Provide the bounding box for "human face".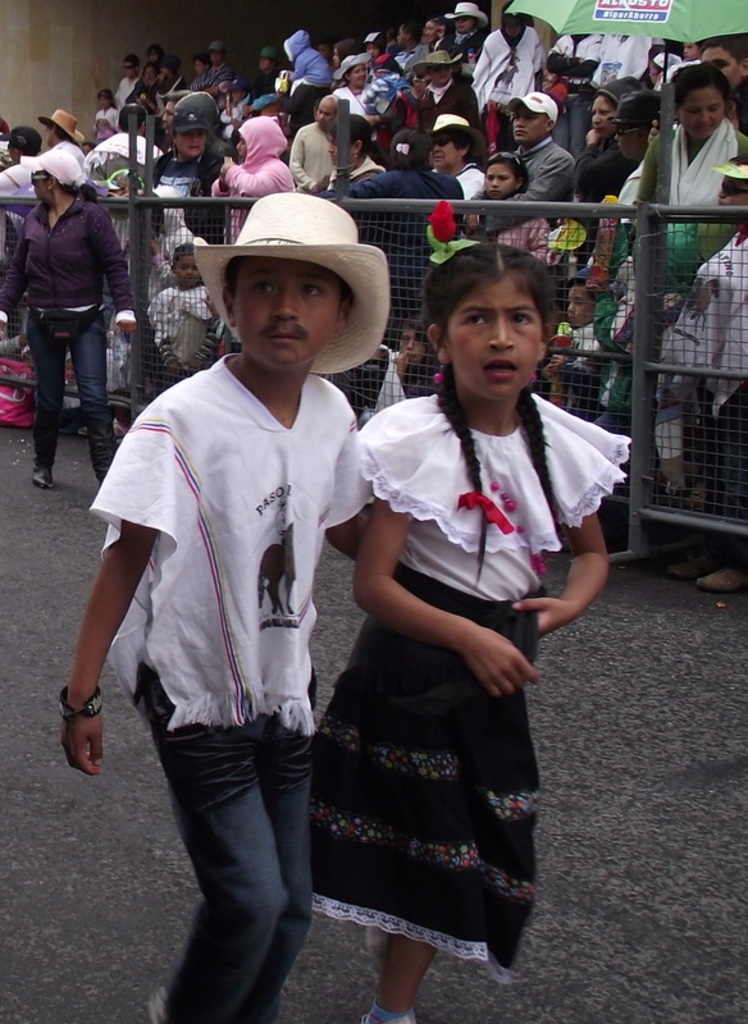
BBox(704, 47, 740, 87).
